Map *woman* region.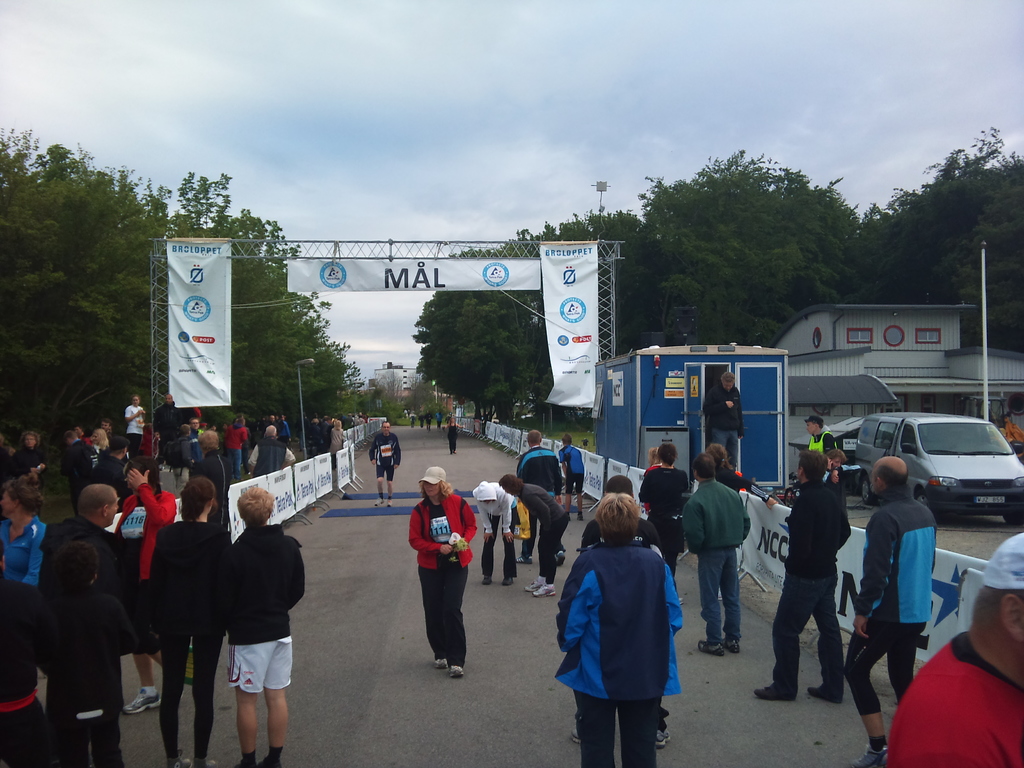
Mapped to (410, 464, 481, 675).
